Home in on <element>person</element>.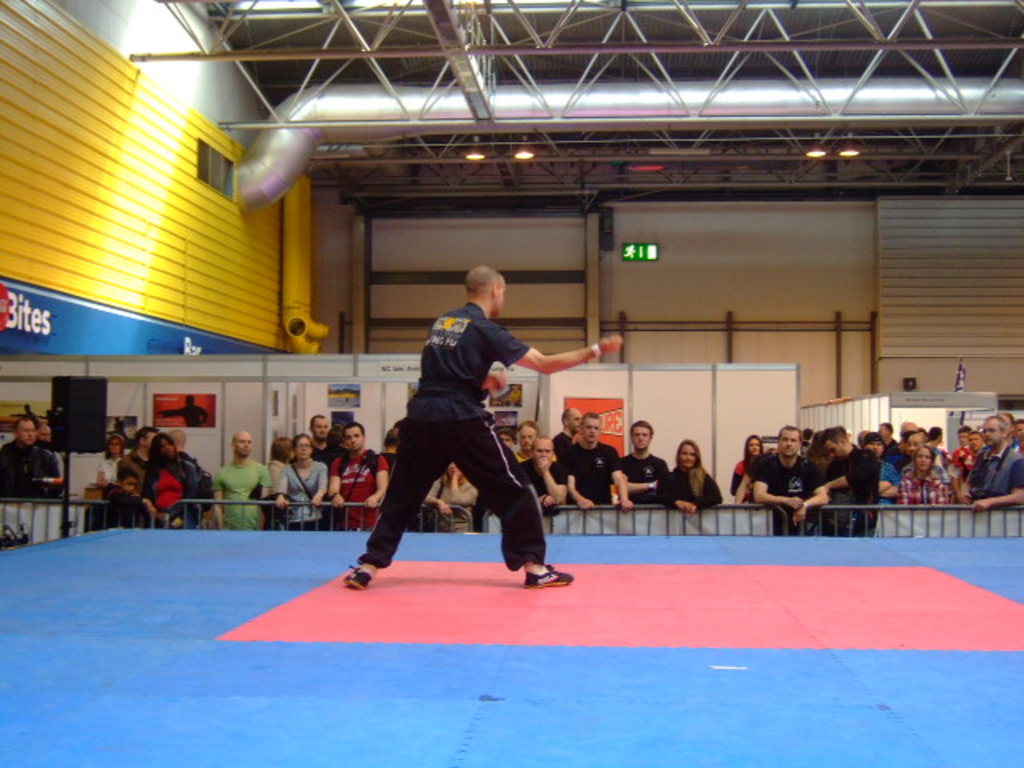
Homed in at (805, 427, 875, 536).
